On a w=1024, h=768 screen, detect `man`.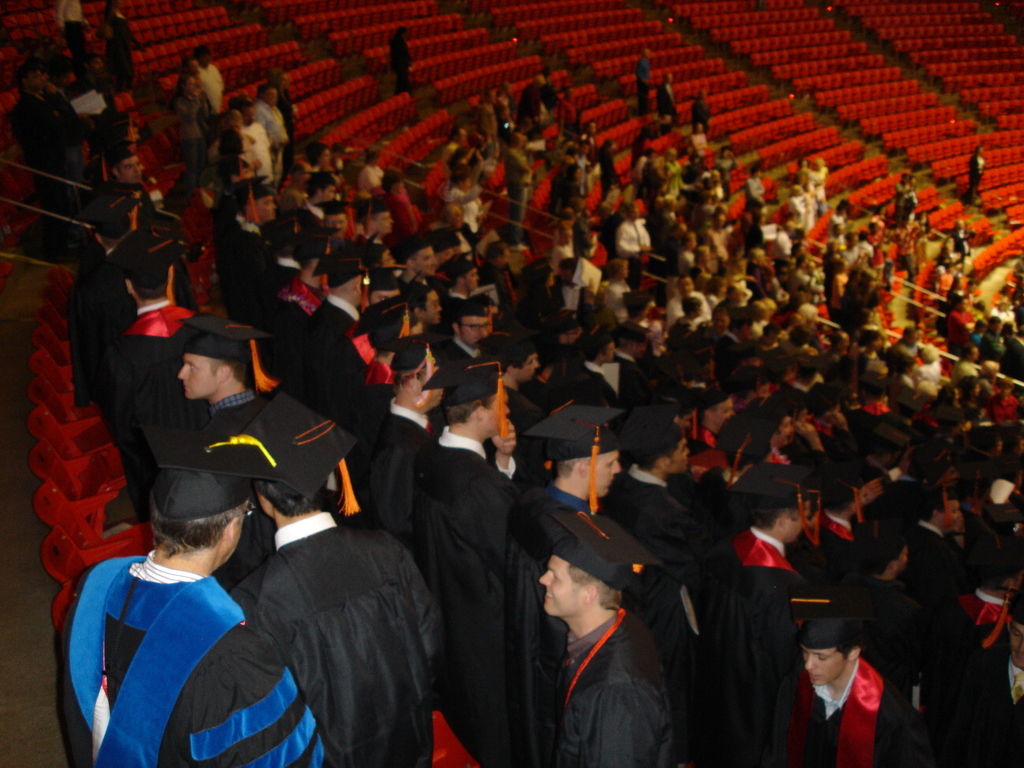
685, 385, 739, 458.
